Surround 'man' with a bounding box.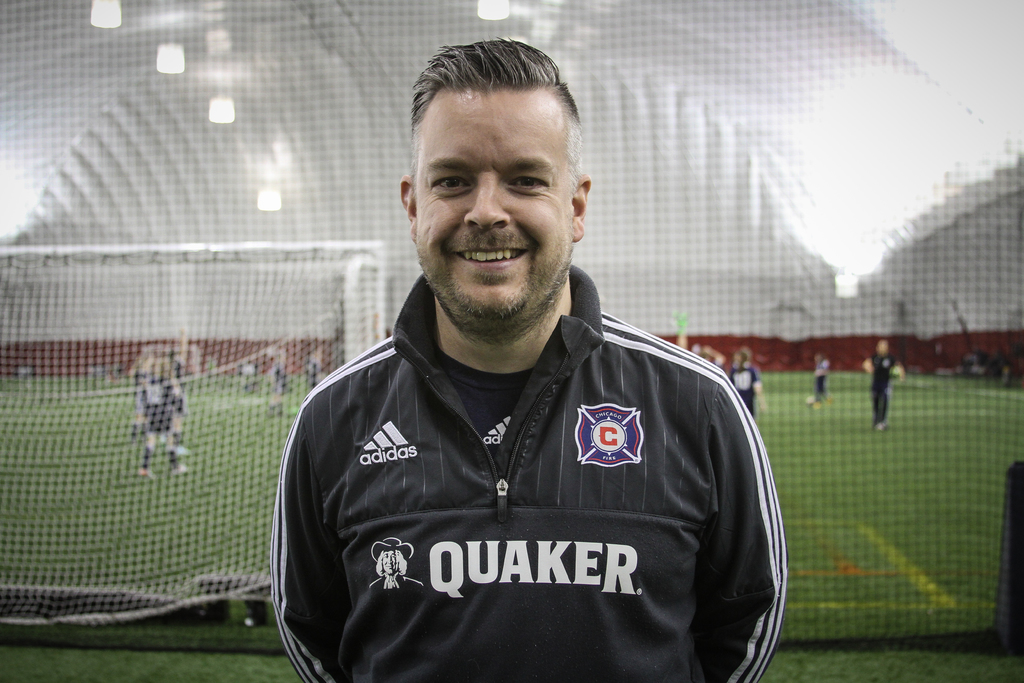
l=863, t=339, r=906, b=434.
